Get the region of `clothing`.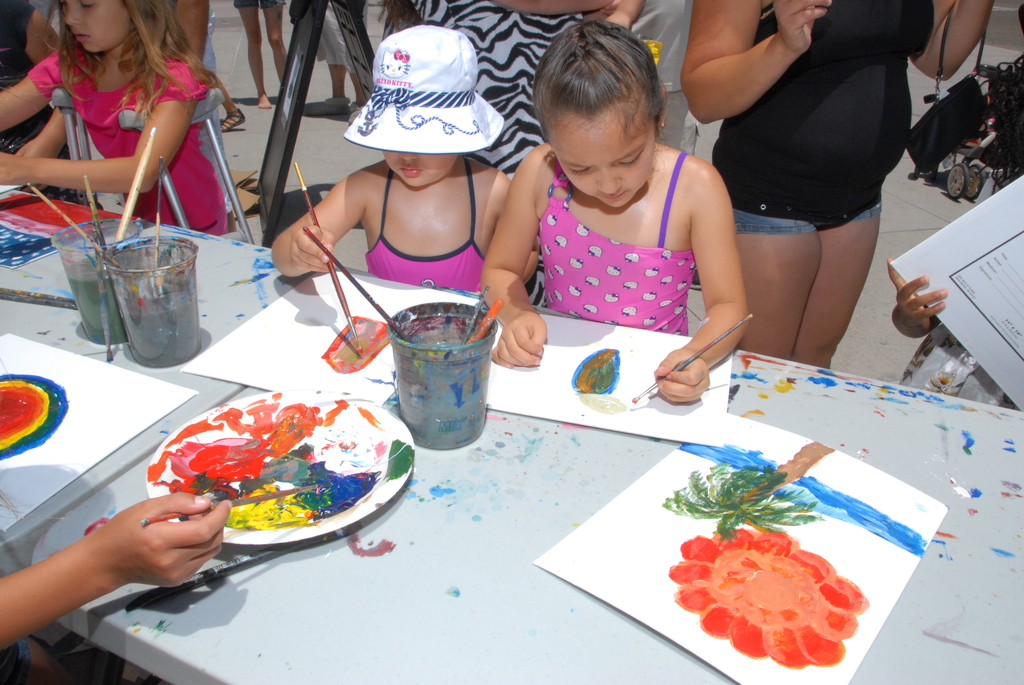
27:43:222:235.
